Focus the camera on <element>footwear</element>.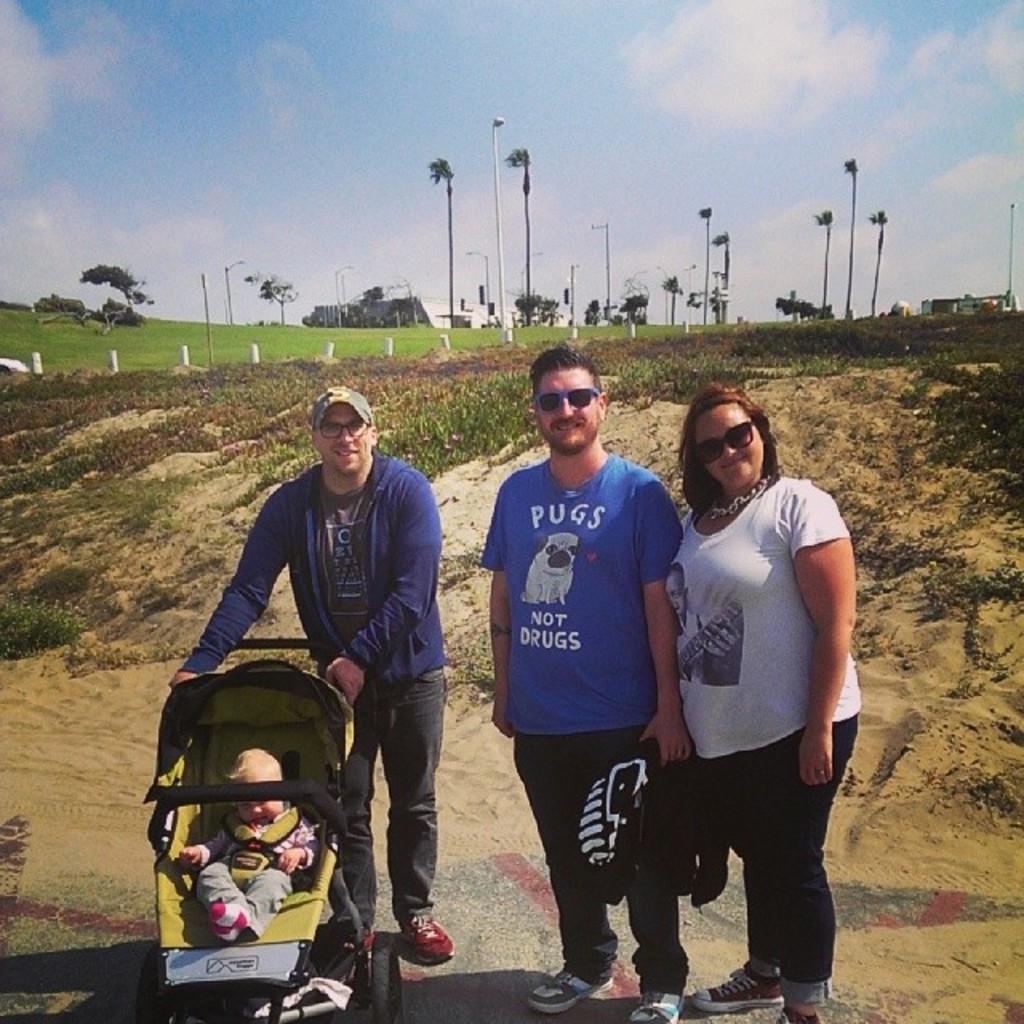
Focus region: (x1=618, y1=990, x2=677, y2=1022).
